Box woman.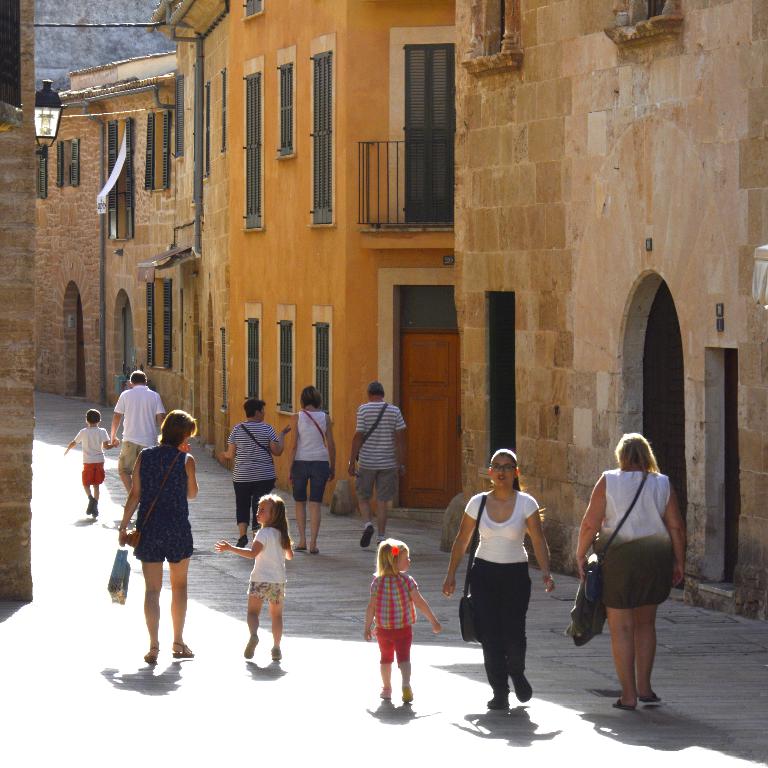
(x1=118, y1=413, x2=199, y2=662).
